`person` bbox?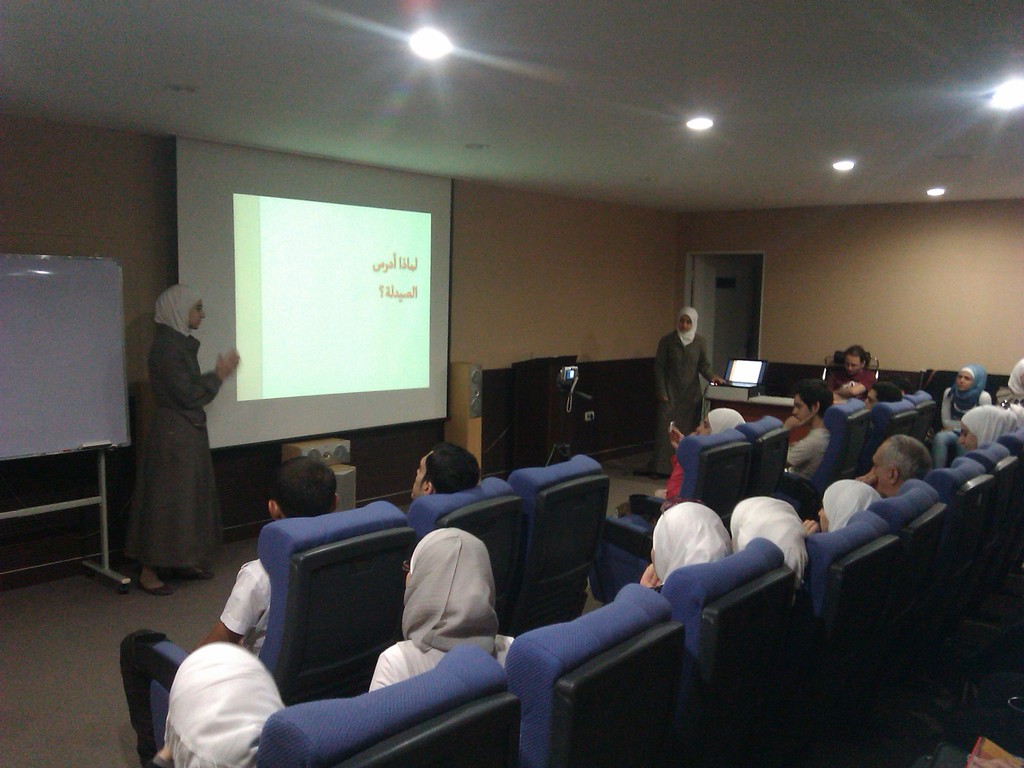
937 359 993 468
